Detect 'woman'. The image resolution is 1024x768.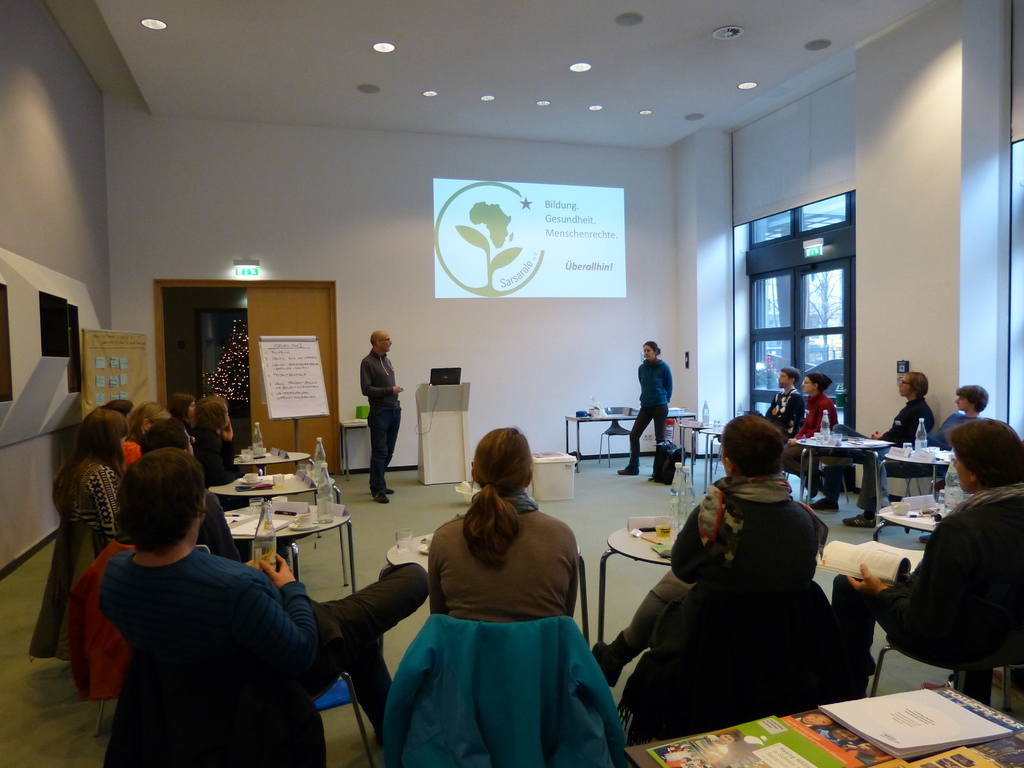
bbox=(191, 398, 256, 511).
